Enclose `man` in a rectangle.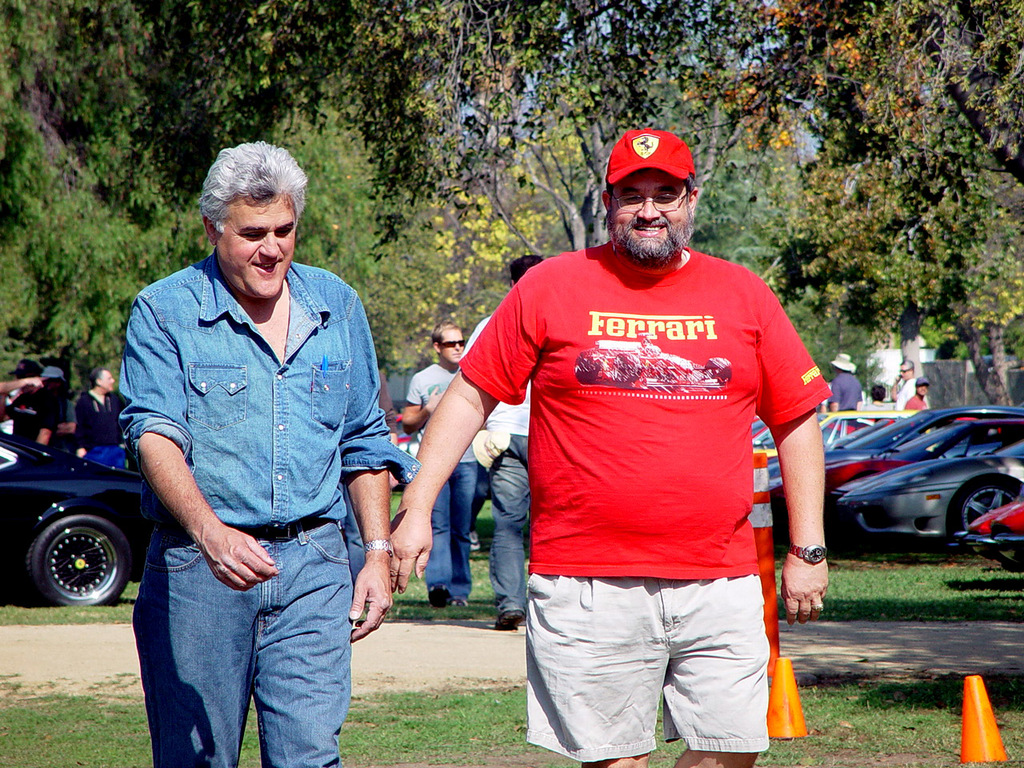
x1=880, y1=358, x2=932, y2=411.
